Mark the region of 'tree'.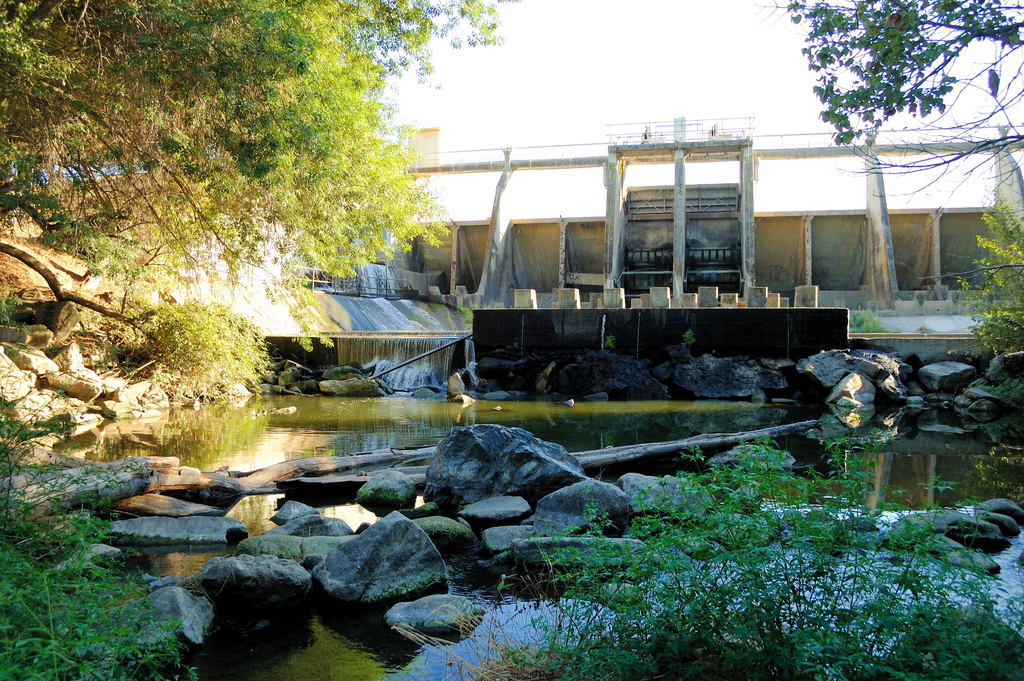
Region: BBox(787, 0, 1023, 150).
